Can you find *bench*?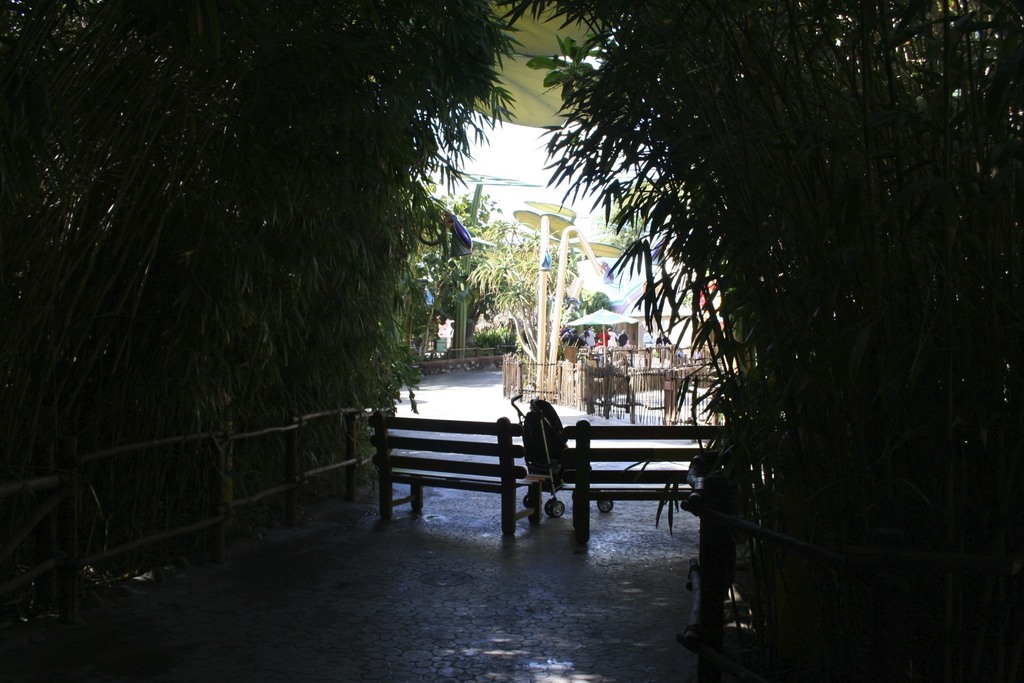
Yes, bounding box: rect(371, 413, 572, 549).
